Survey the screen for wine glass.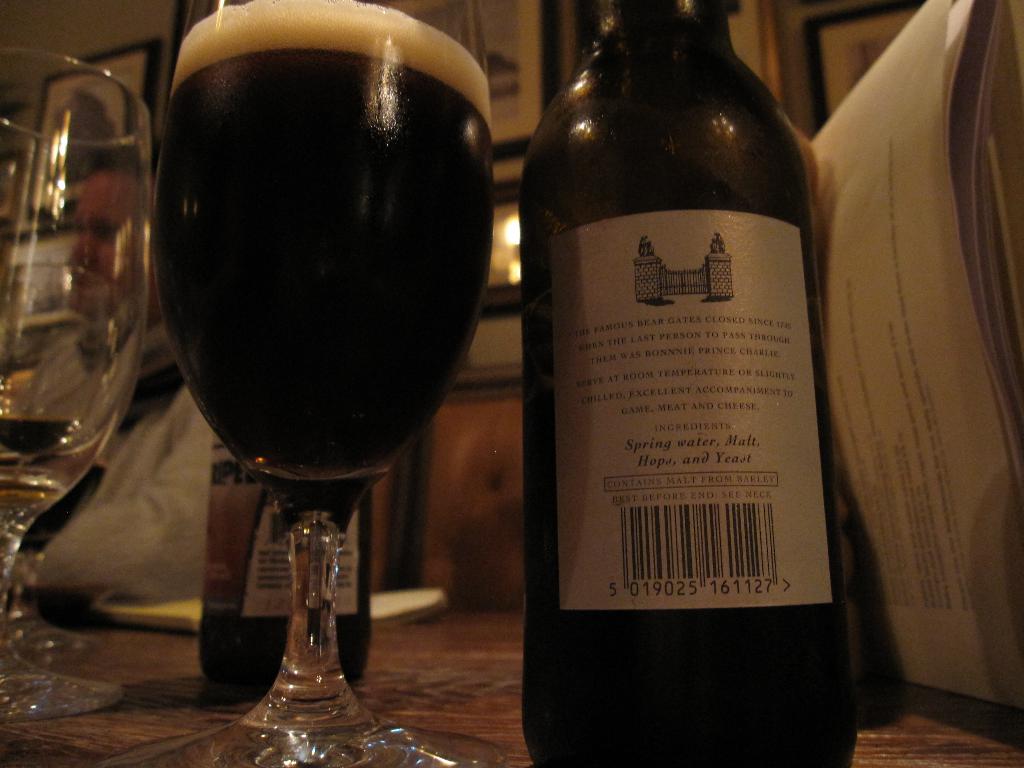
Survey found: crop(95, 0, 515, 767).
